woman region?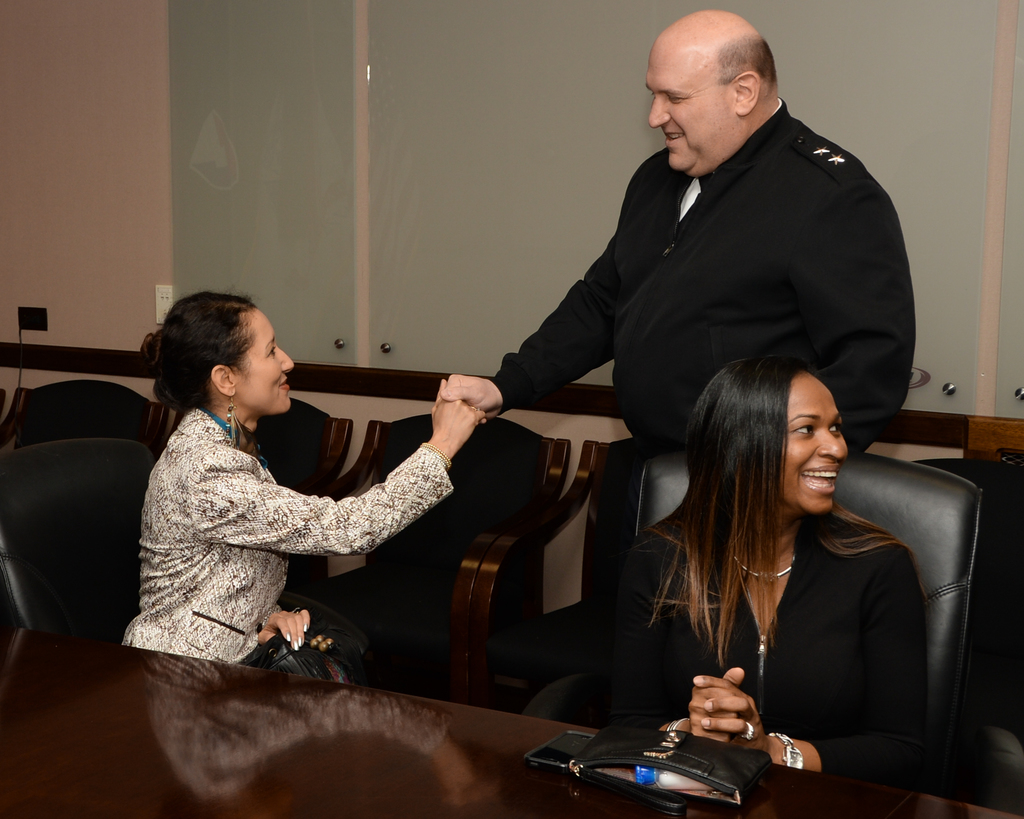
<box>606,340,955,790</box>
